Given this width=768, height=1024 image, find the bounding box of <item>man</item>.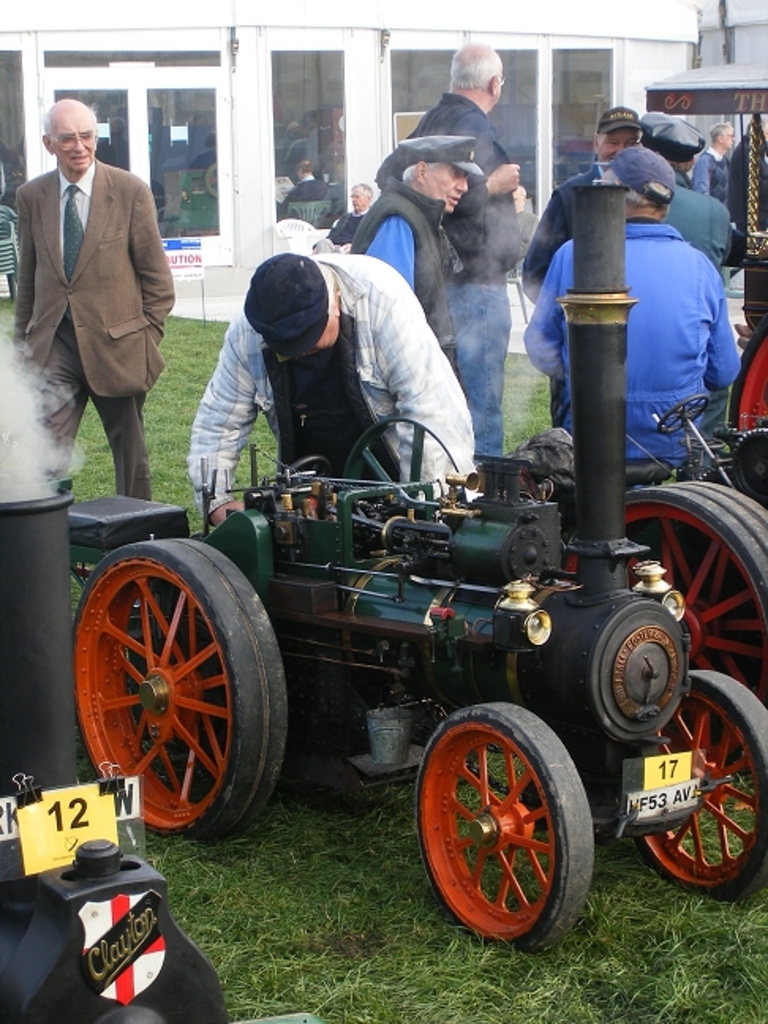
bbox=(517, 106, 646, 428).
